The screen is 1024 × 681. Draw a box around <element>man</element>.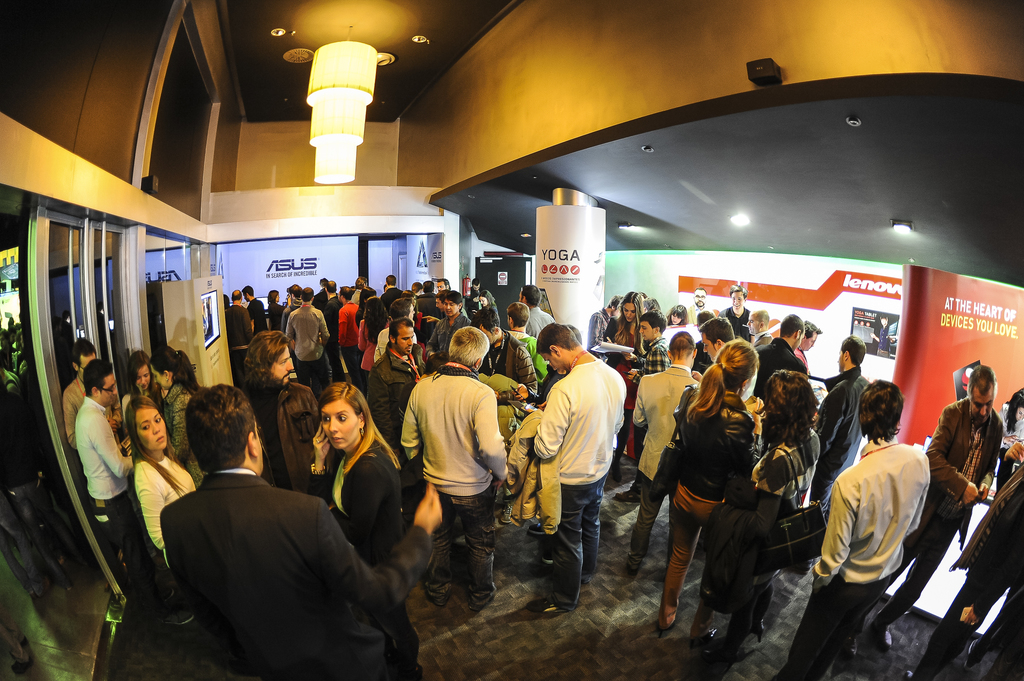
[258,285,339,394].
